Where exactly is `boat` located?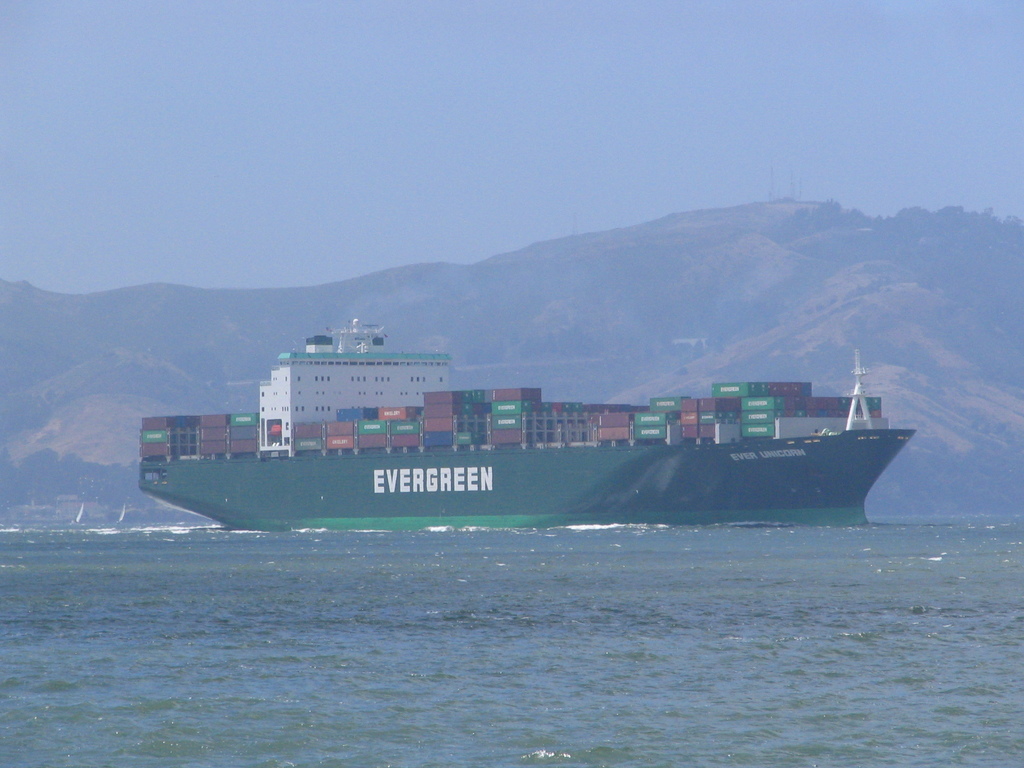
Its bounding box is [left=124, top=291, right=922, bottom=522].
